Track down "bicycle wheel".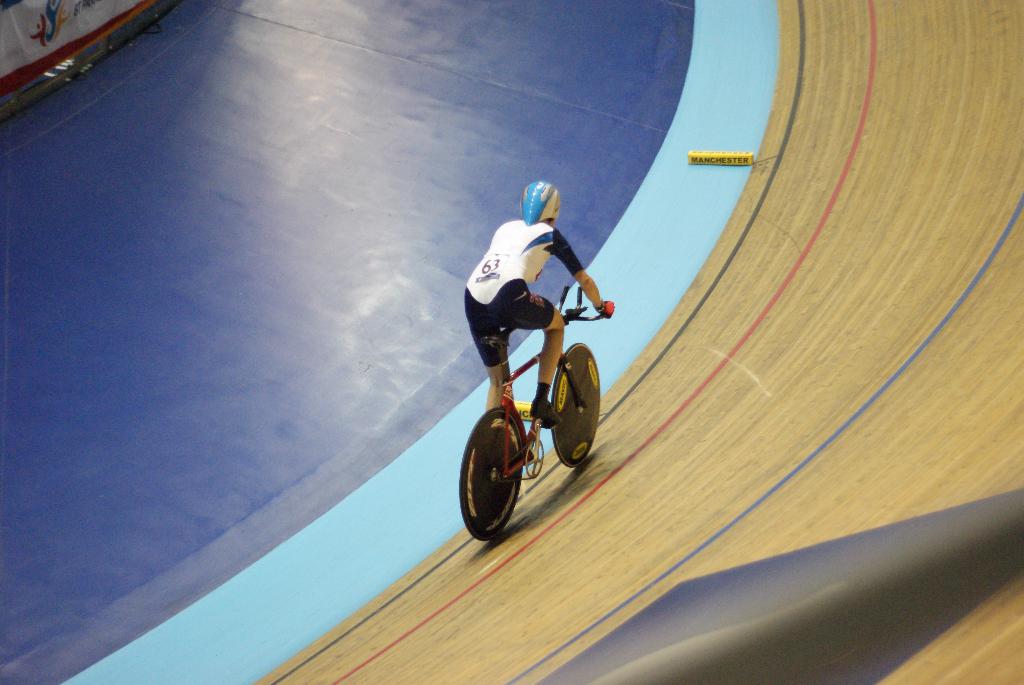
Tracked to BBox(550, 345, 599, 466).
